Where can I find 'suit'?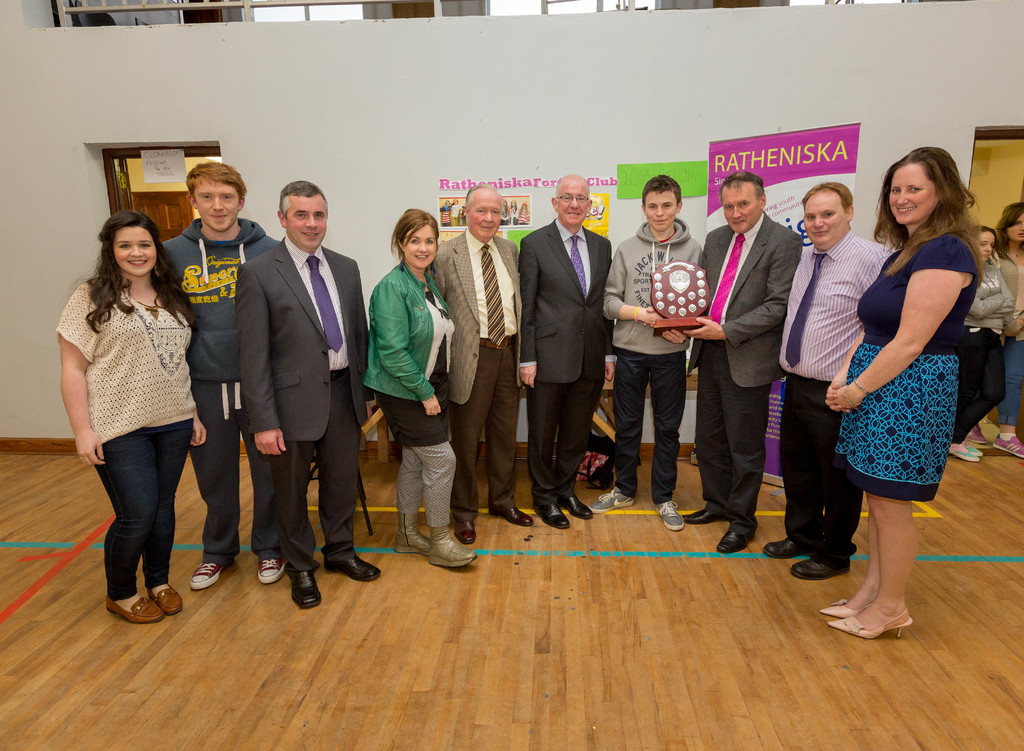
You can find it at (x1=515, y1=170, x2=611, y2=517).
